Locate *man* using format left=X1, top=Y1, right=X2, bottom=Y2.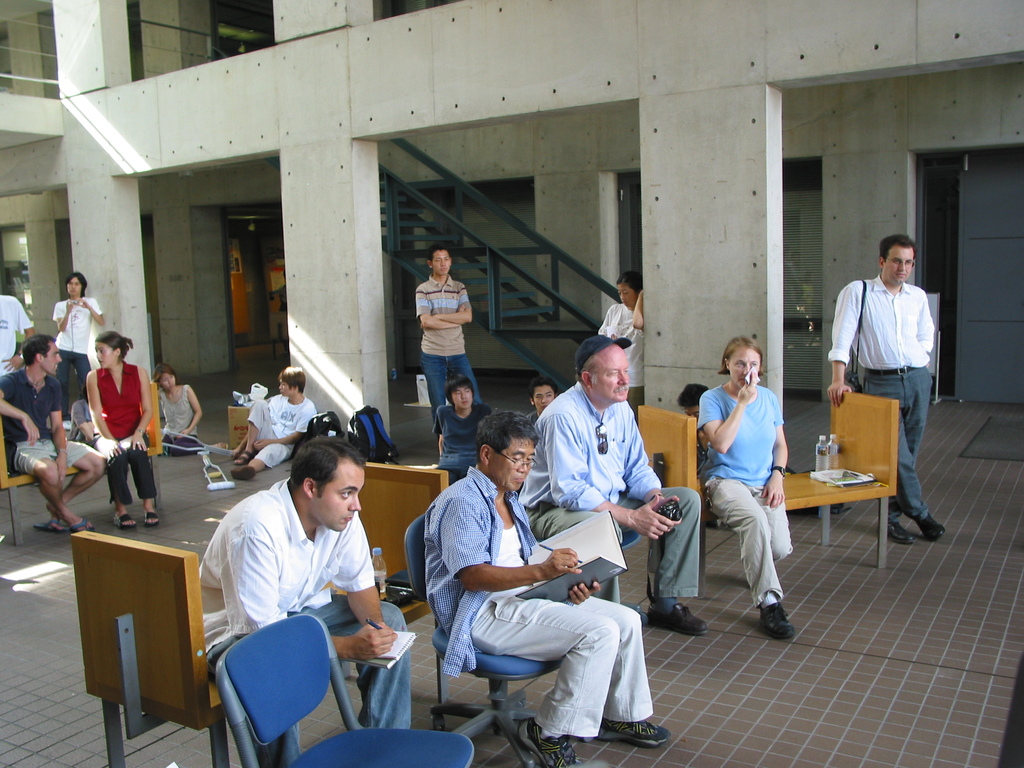
left=826, top=234, right=952, bottom=543.
